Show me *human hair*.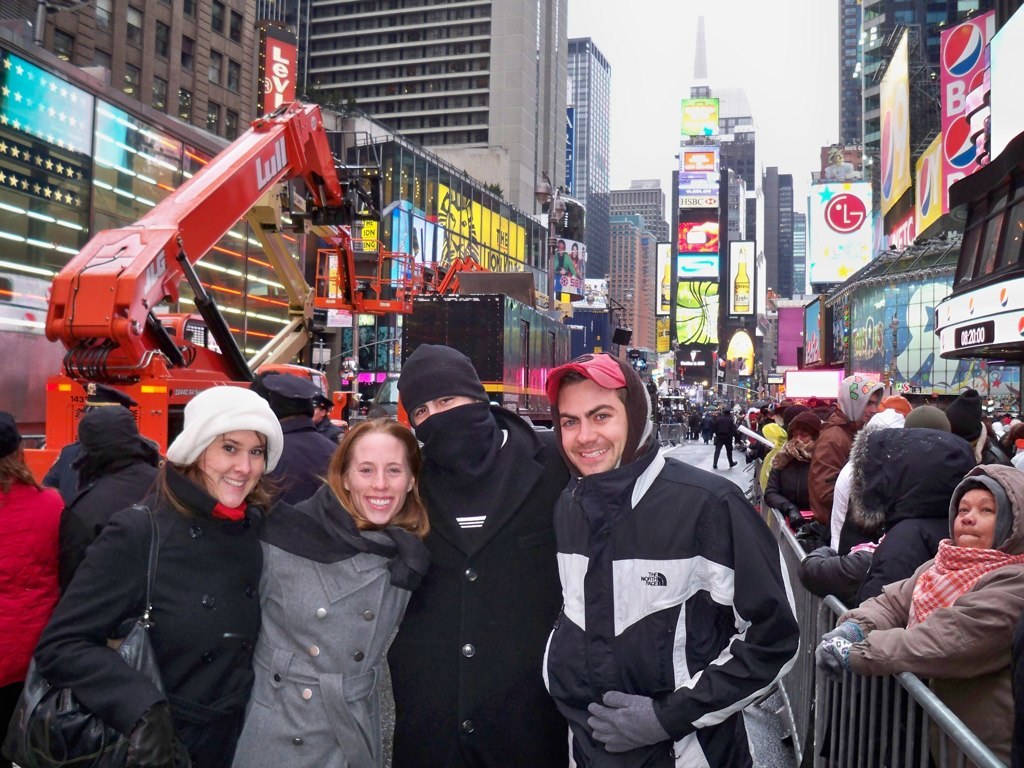
*human hair* is here: 0,443,50,505.
